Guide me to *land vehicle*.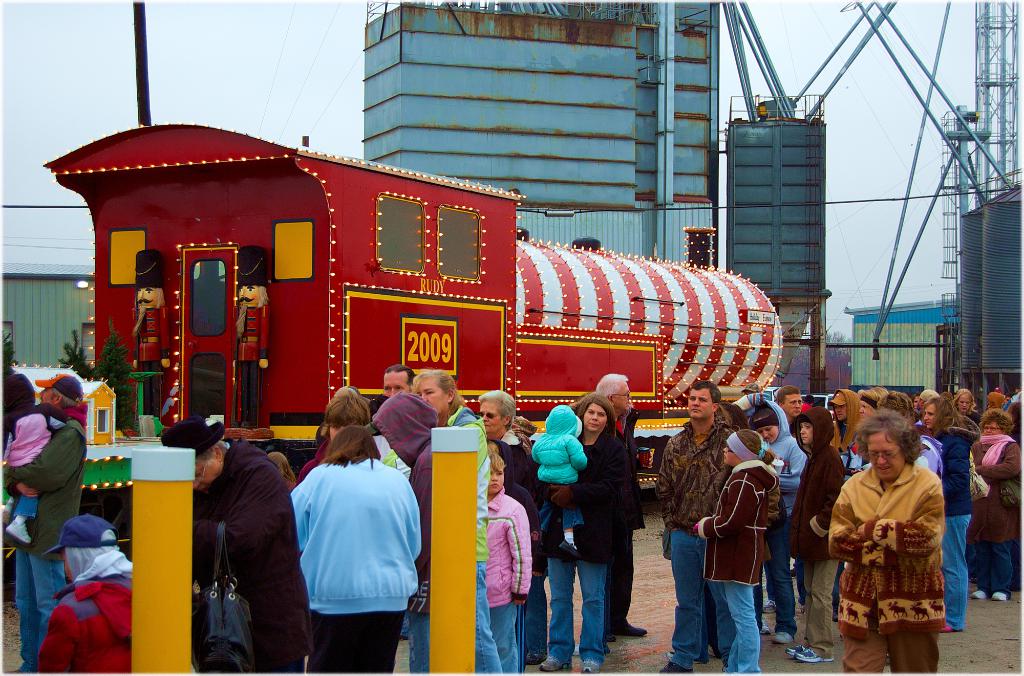
Guidance: [15,149,819,513].
